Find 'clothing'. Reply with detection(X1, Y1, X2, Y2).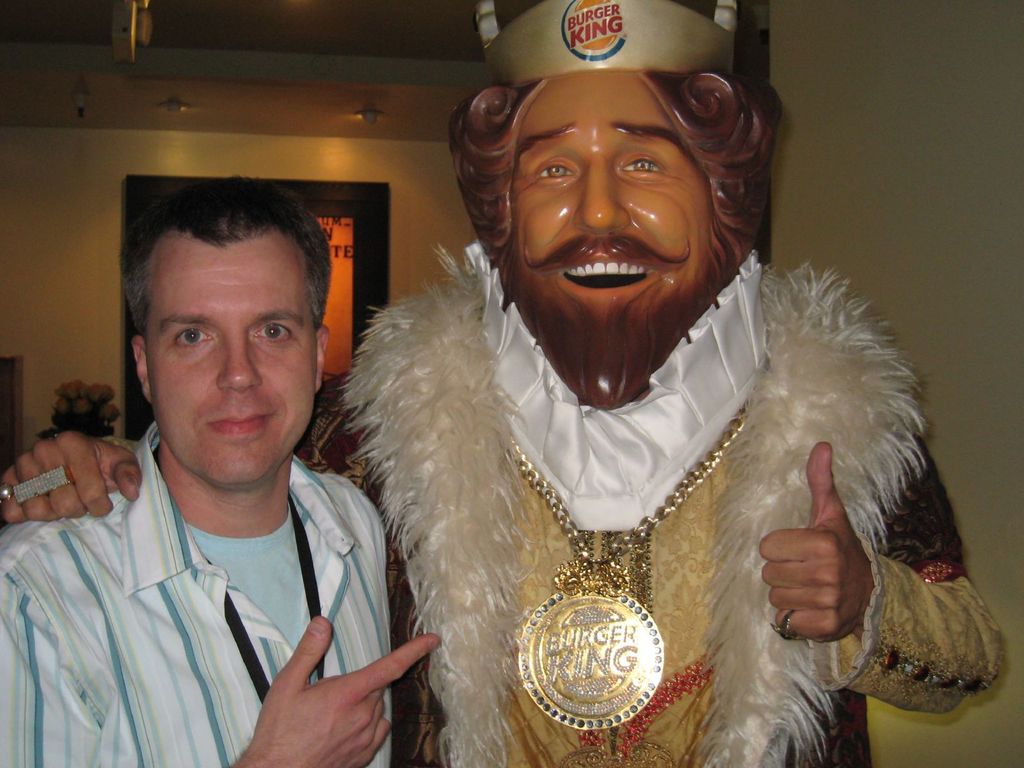
detection(97, 236, 1005, 767).
